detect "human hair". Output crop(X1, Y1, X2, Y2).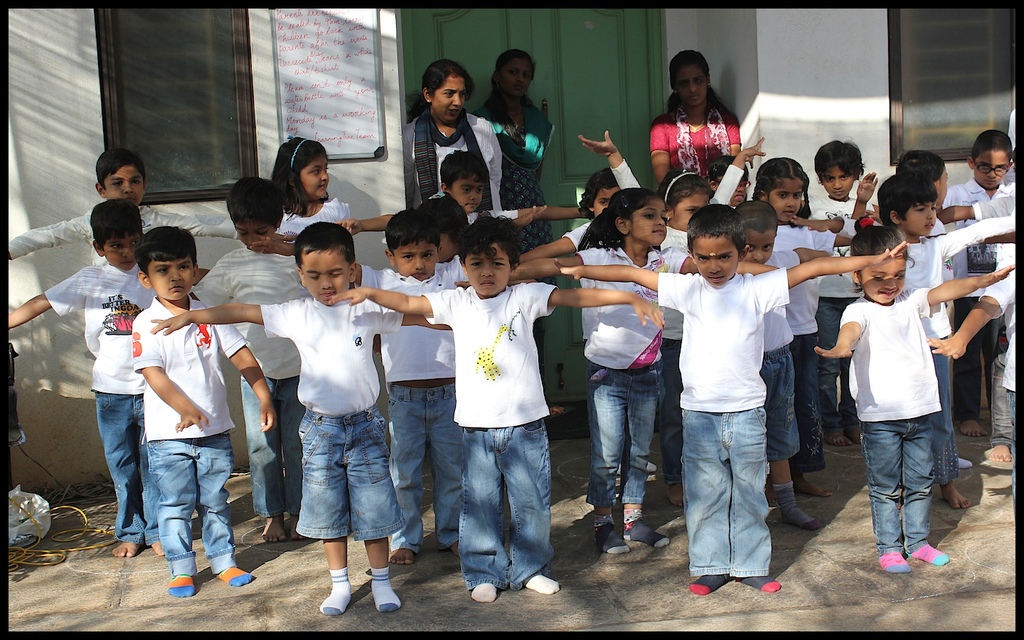
crop(748, 151, 814, 231).
